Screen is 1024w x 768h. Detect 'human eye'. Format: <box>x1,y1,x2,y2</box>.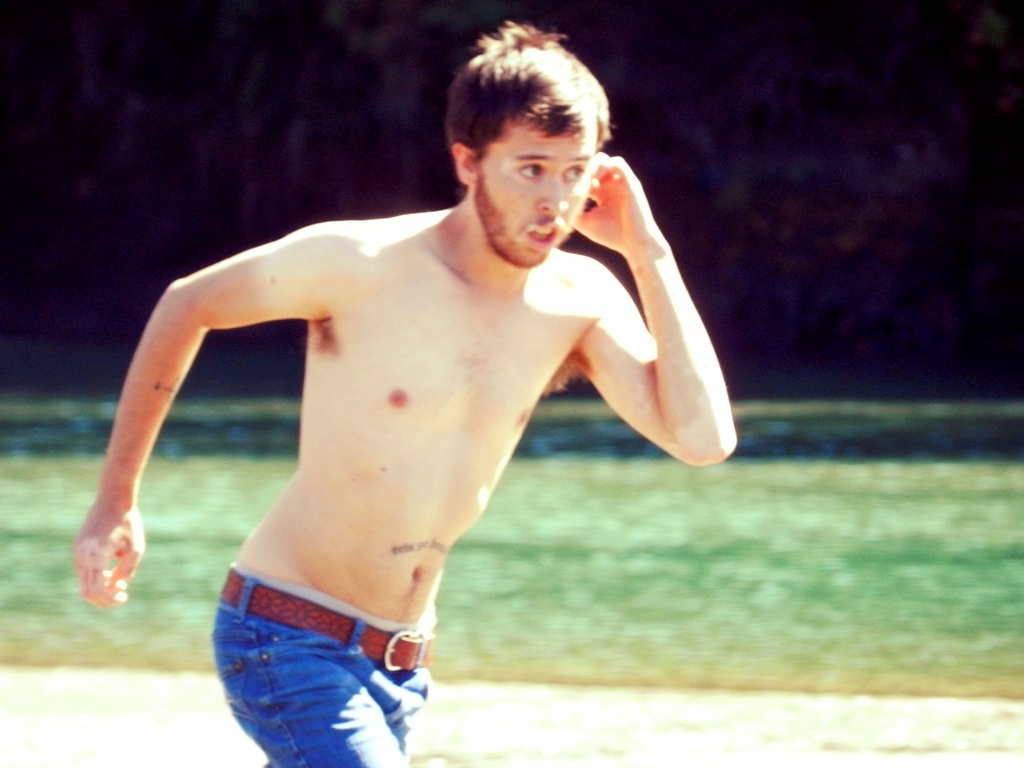
<box>516,157,543,179</box>.
